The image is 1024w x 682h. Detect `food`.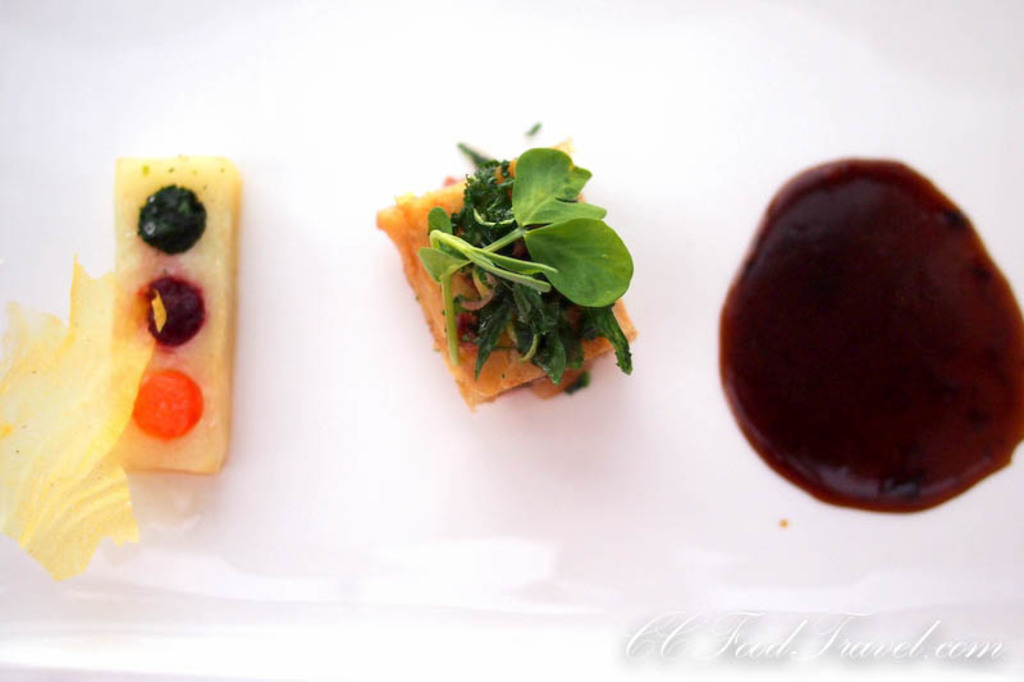
Detection: [717, 151, 1023, 511].
